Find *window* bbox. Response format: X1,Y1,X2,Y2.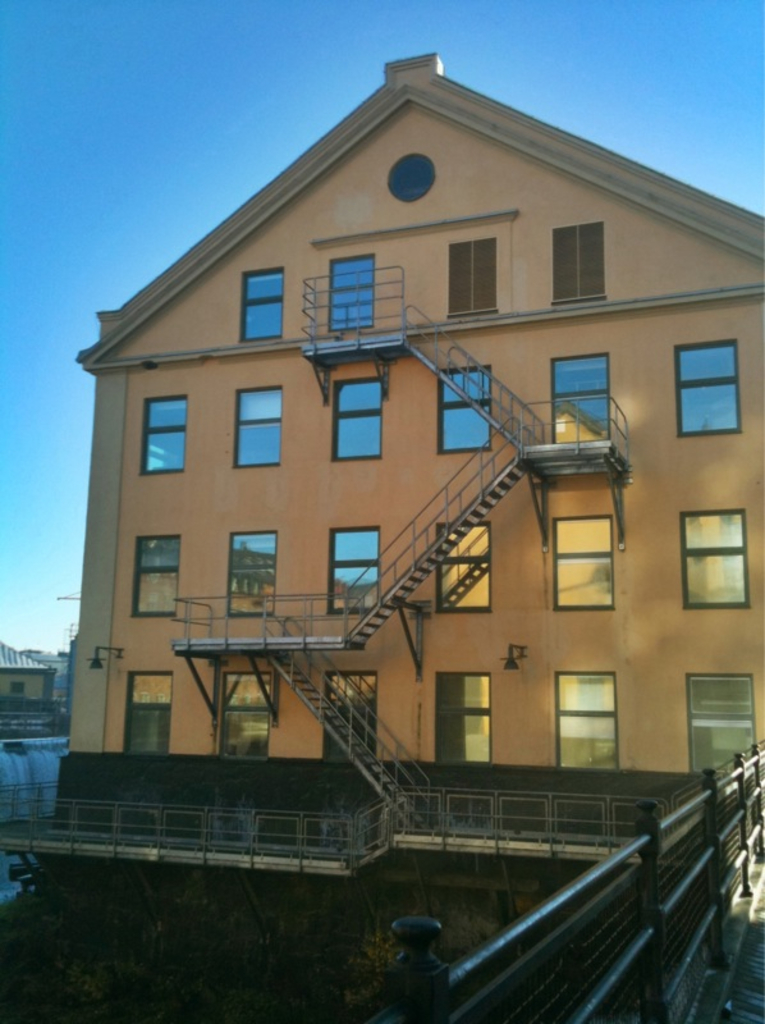
127,379,197,484.
